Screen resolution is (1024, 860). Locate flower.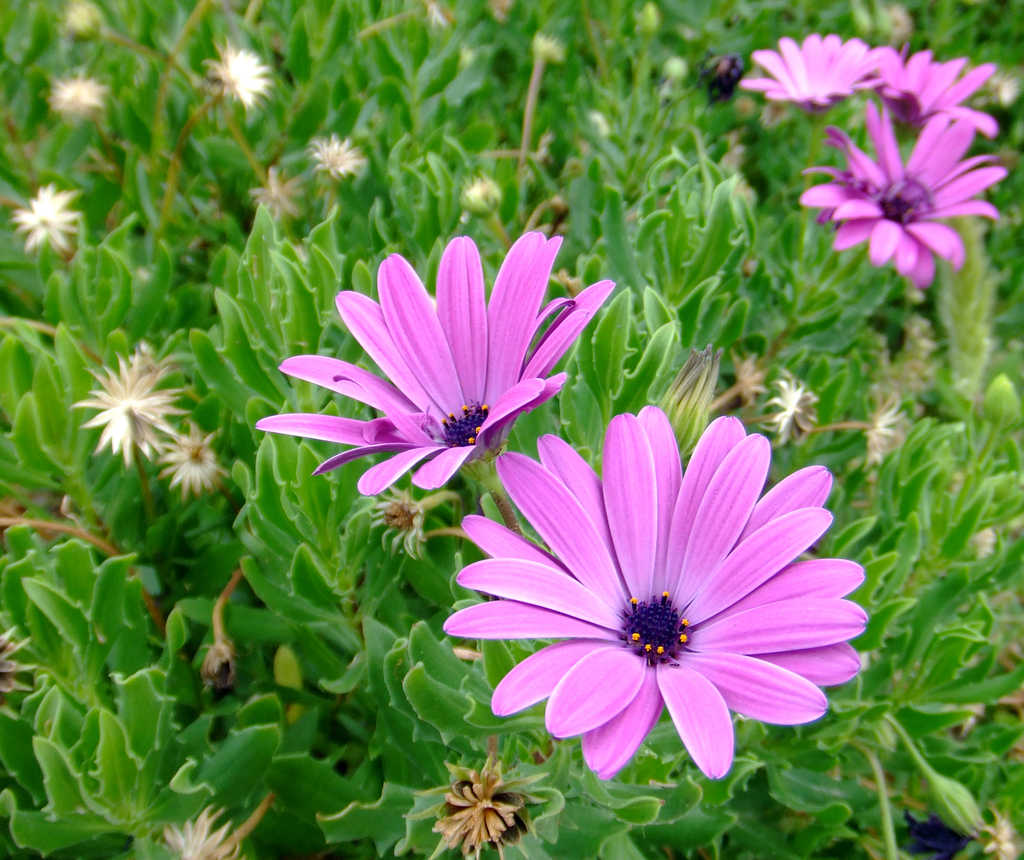
rect(5, 173, 88, 261).
